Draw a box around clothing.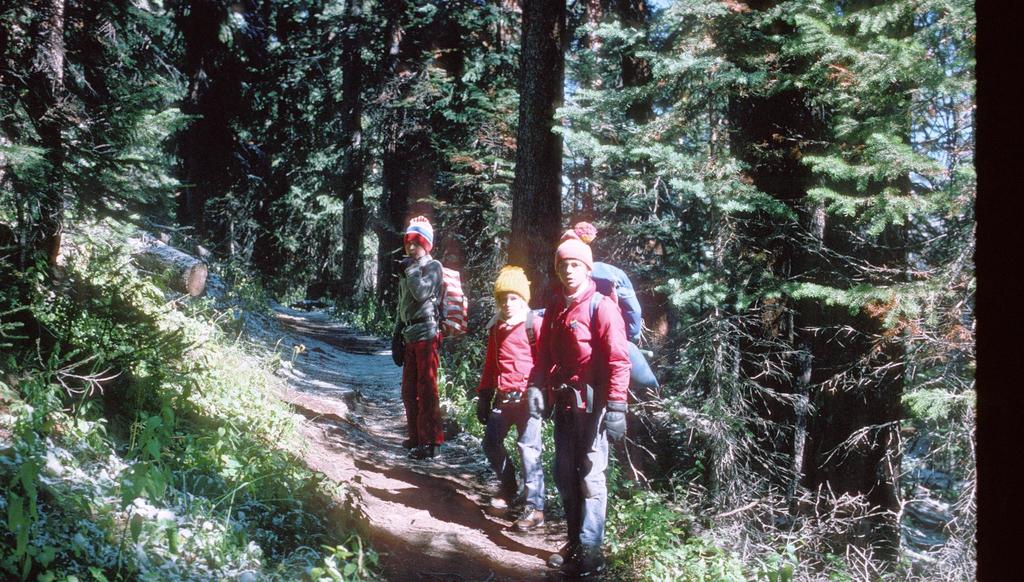
region(541, 275, 633, 545).
